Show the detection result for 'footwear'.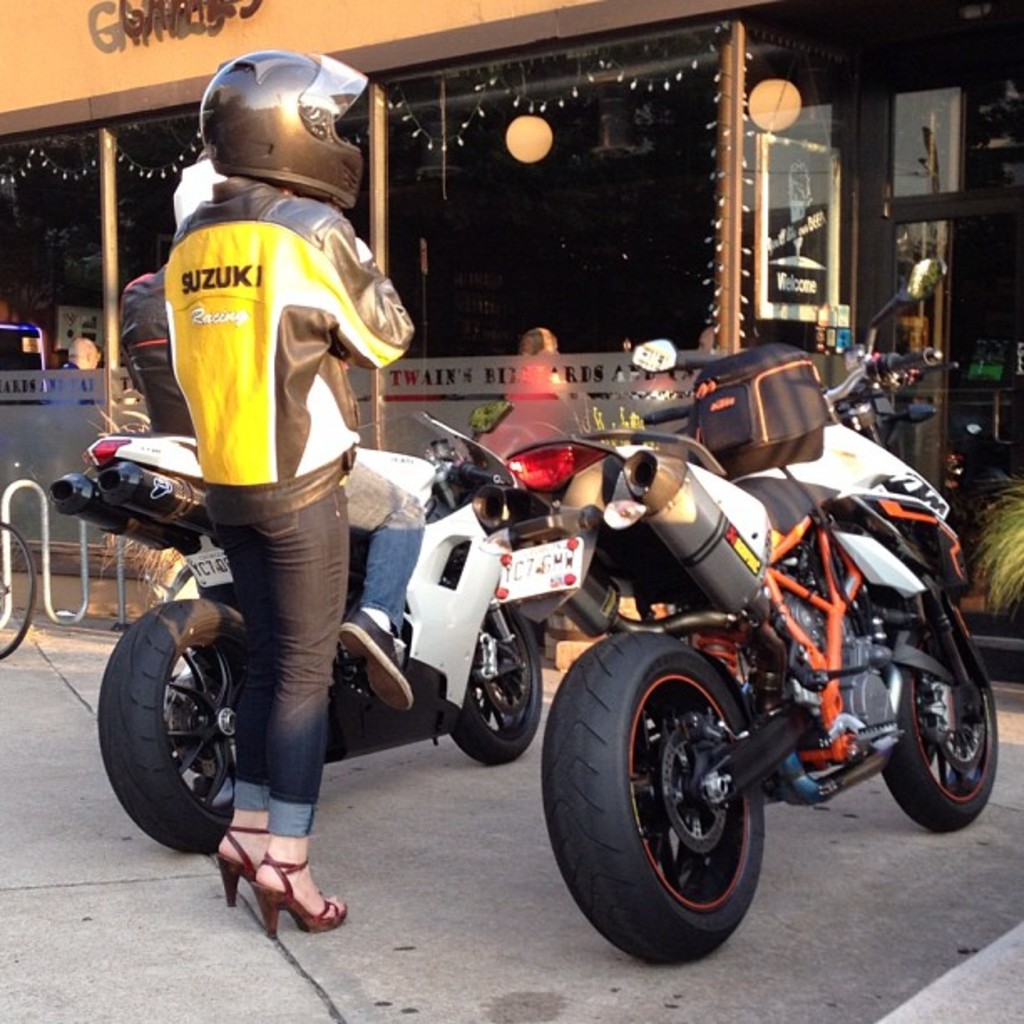
[x1=219, y1=845, x2=335, y2=957].
